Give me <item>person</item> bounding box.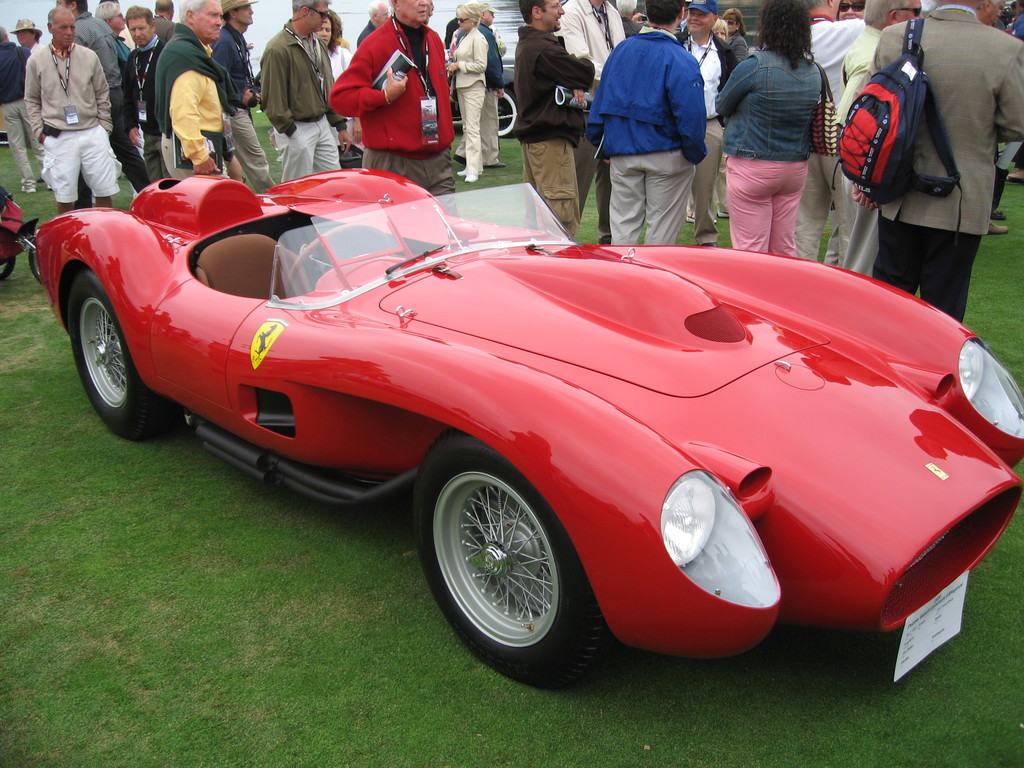
x1=0, y1=26, x2=52, y2=192.
